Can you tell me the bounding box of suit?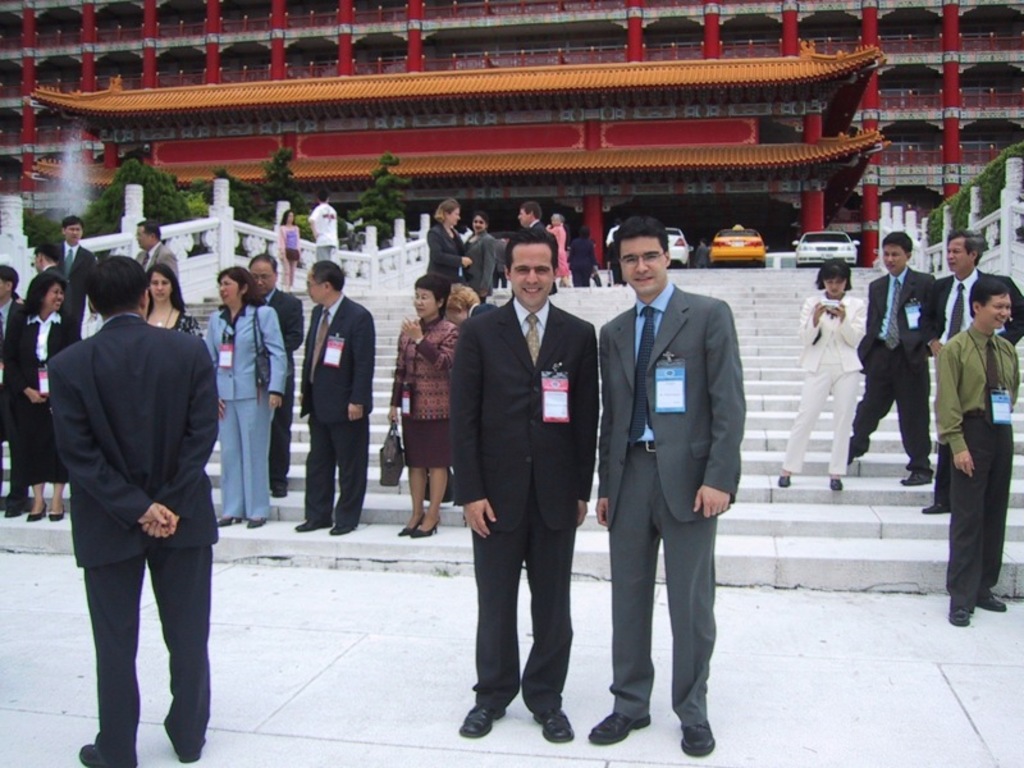
box=[0, 296, 32, 503].
